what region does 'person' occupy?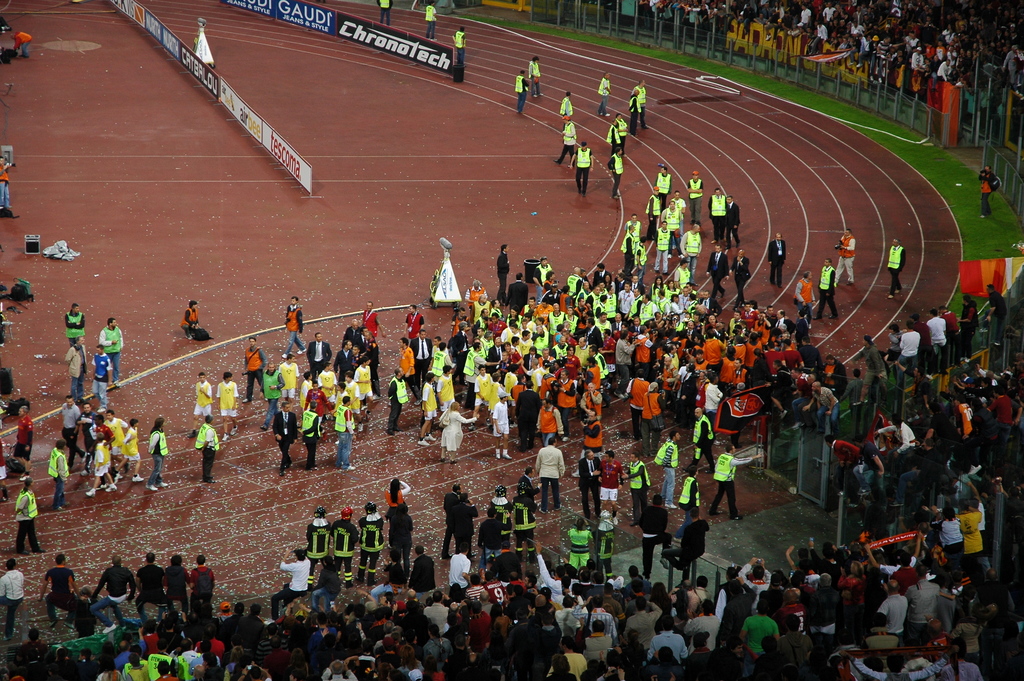
{"x1": 723, "y1": 195, "x2": 742, "y2": 250}.
